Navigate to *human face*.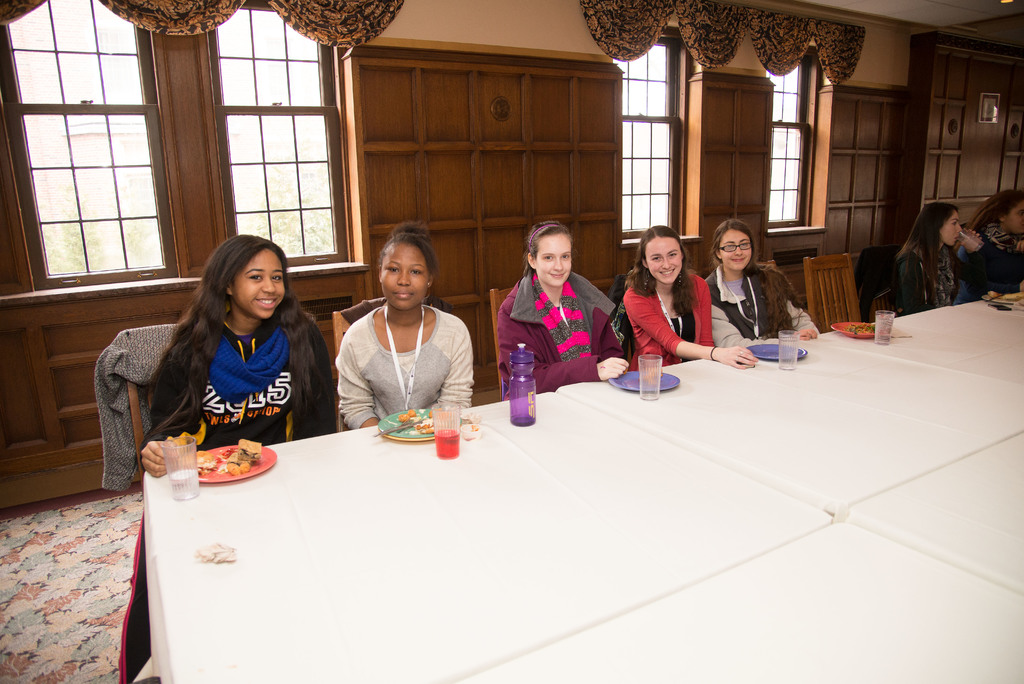
Navigation target: [x1=533, y1=231, x2=575, y2=288].
